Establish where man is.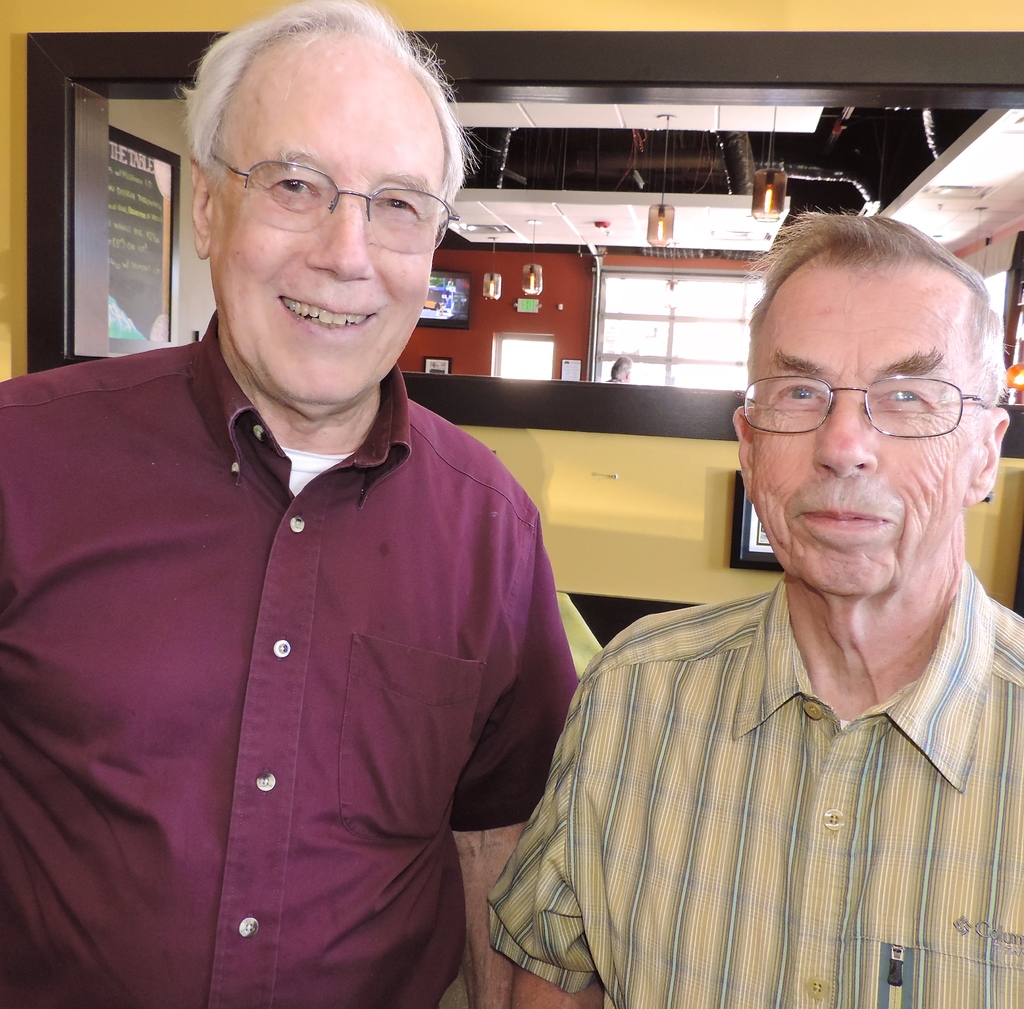
Established at [1, 1, 582, 1003].
